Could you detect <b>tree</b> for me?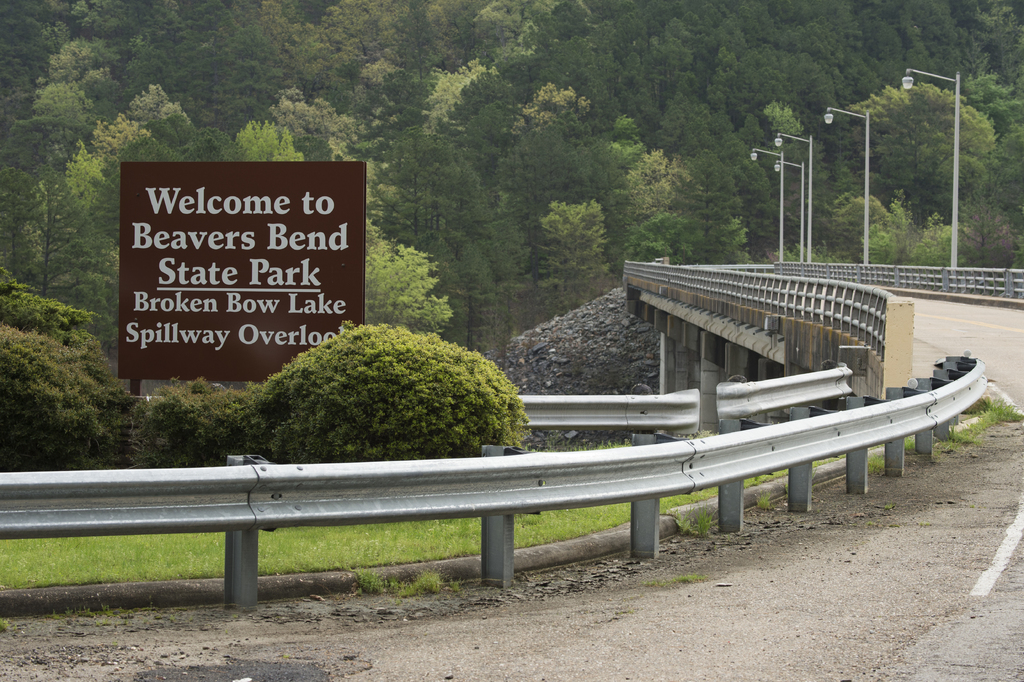
Detection result: select_region(610, 146, 687, 254).
